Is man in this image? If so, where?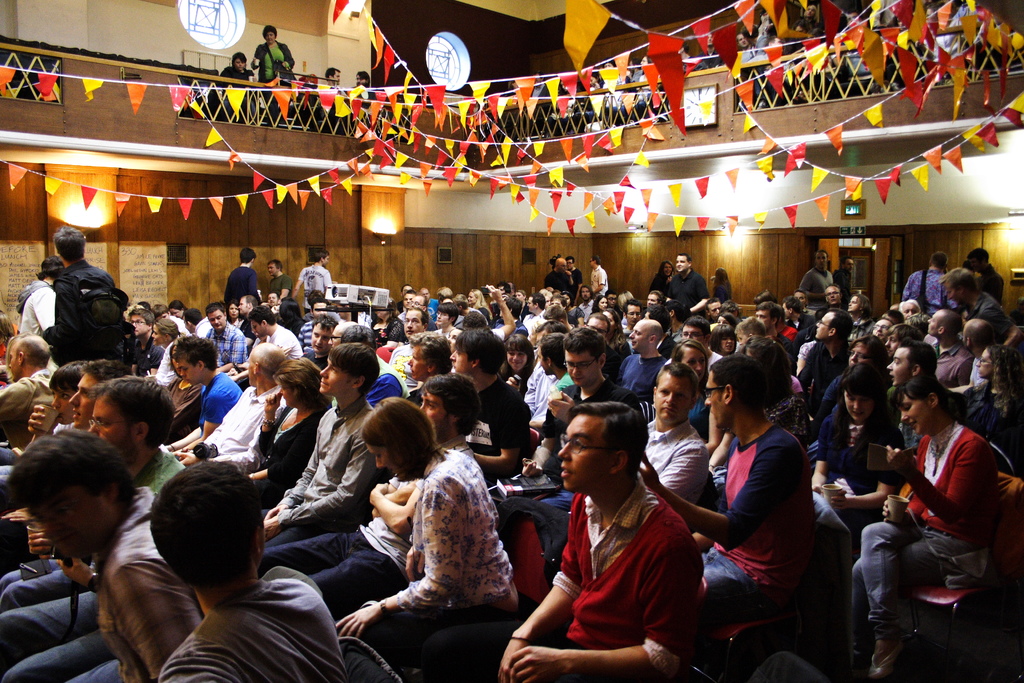
Yes, at [x1=796, y1=309, x2=858, y2=371].
